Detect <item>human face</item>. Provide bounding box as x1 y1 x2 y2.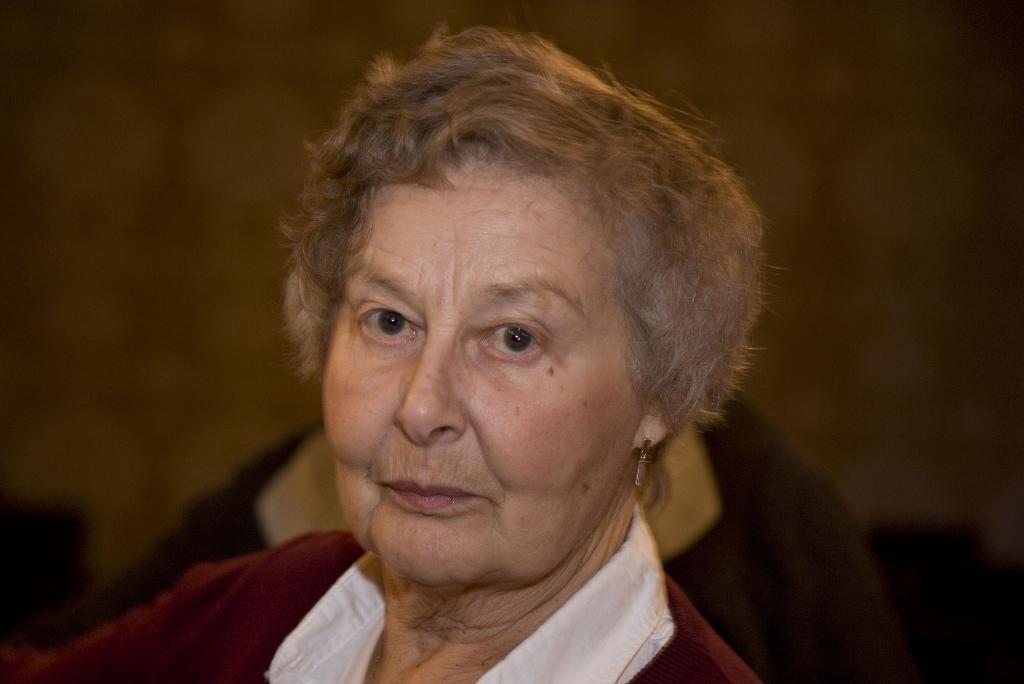
323 168 638 585.
